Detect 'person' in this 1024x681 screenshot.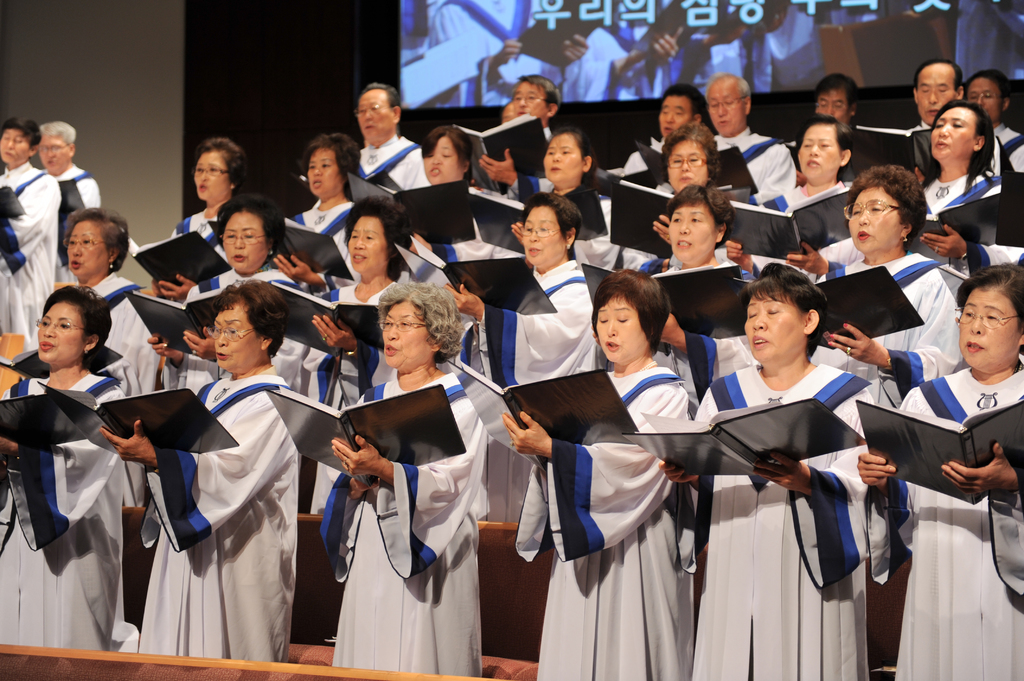
Detection: pyautogui.locateOnScreen(860, 260, 1023, 680).
